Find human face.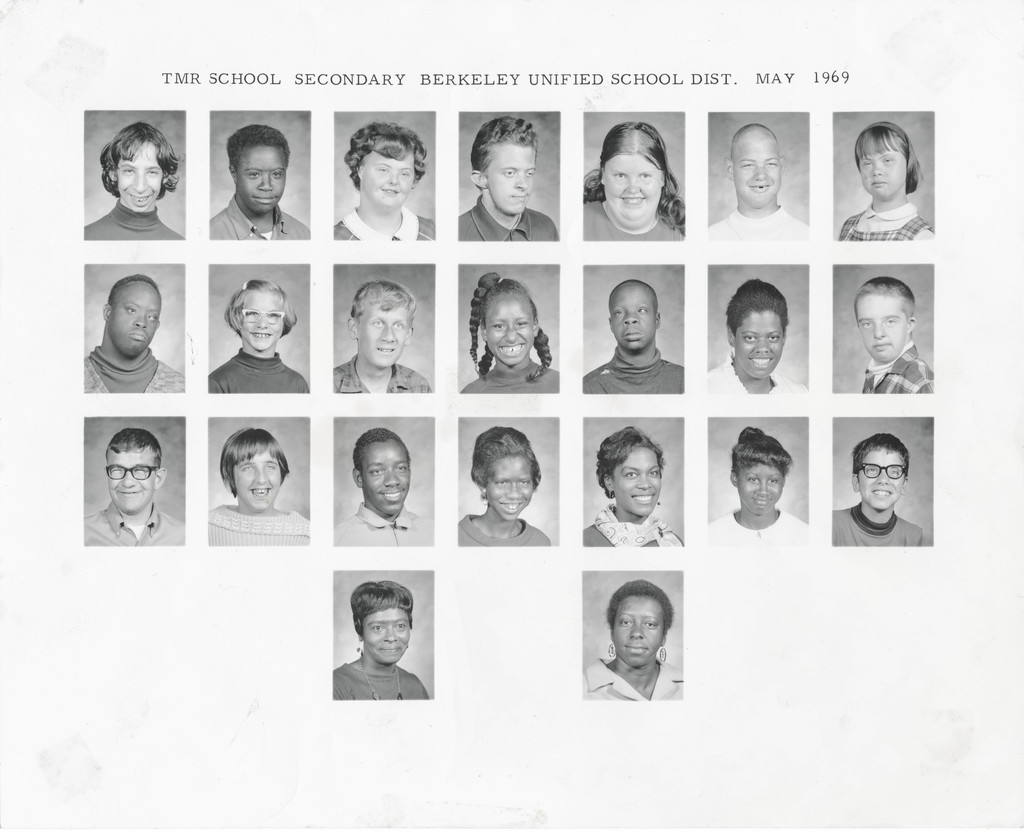
pyautogui.locateOnScreen(732, 141, 774, 204).
